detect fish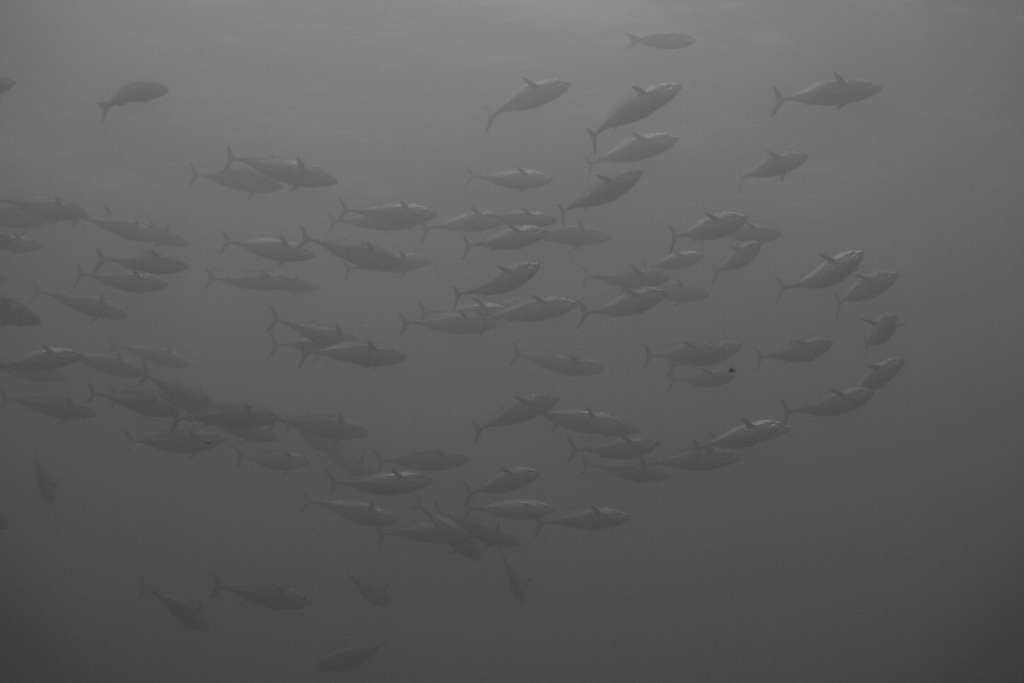
{"left": 210, "top": 567, "right": 312, "bottom": 604}
